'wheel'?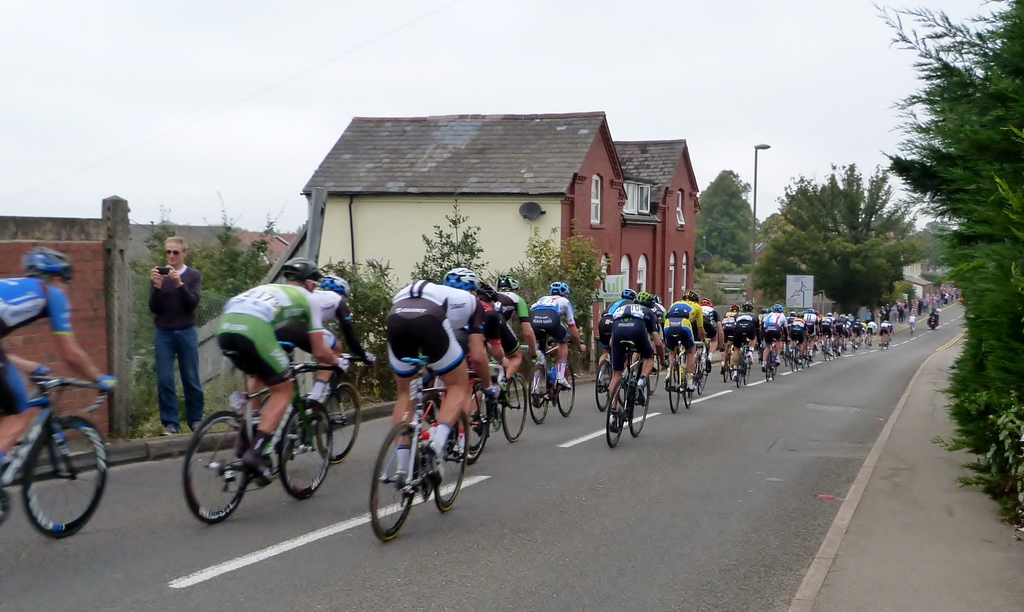
183,410,250,524
